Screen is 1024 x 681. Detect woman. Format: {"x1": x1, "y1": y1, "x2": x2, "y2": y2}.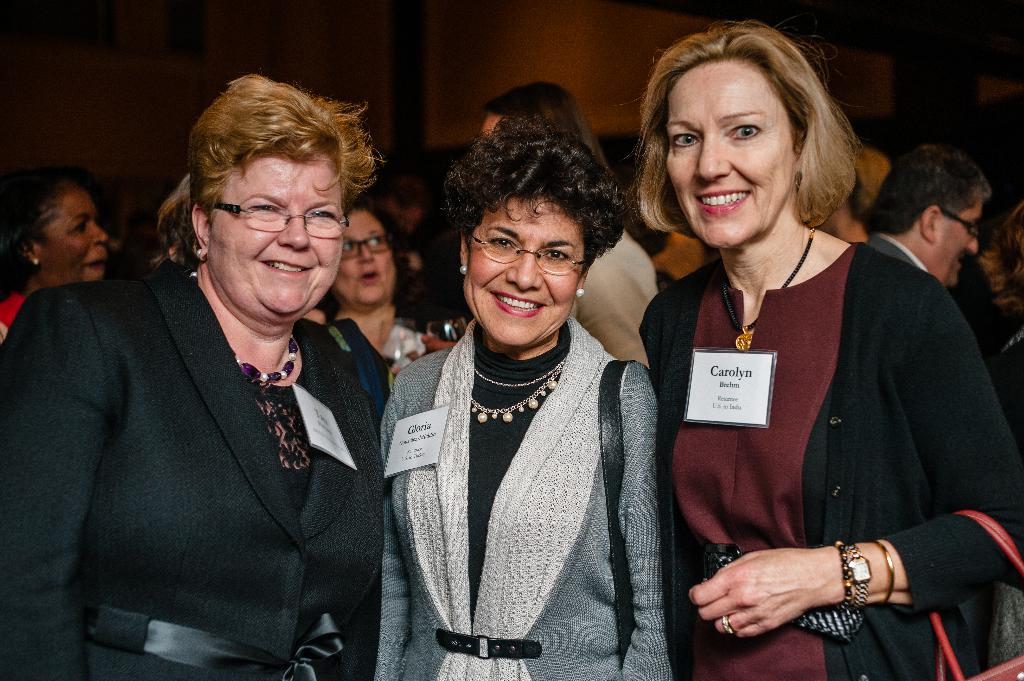
{"x1": 321, "y1": 195, "x2": 438, "y2": 383}.
